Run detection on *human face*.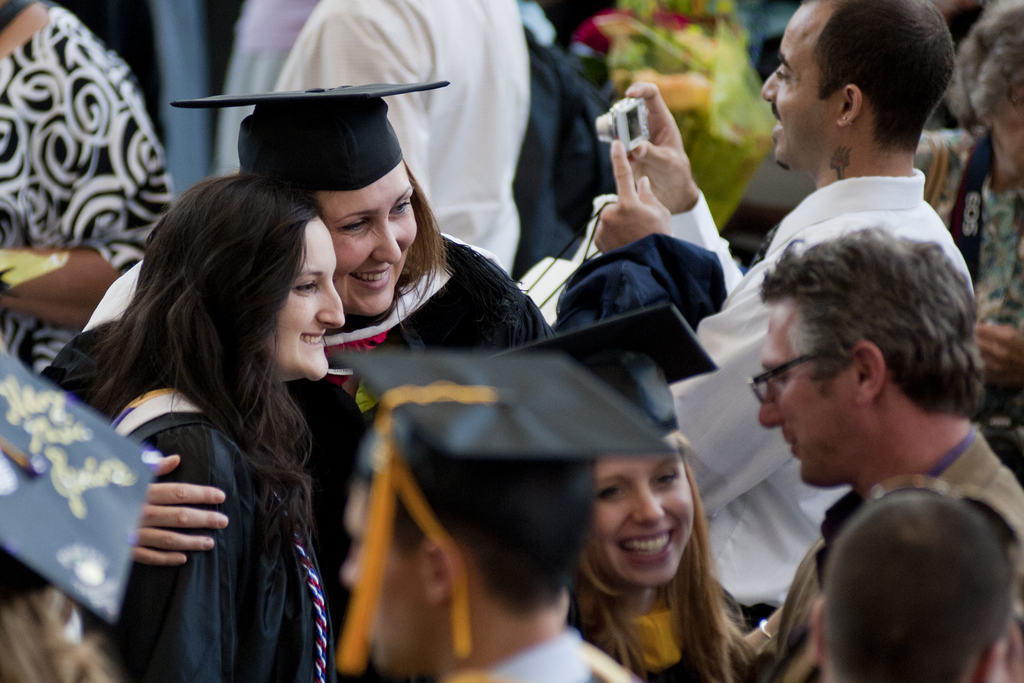
Result: bbox=(268, 214, 343, 381).
